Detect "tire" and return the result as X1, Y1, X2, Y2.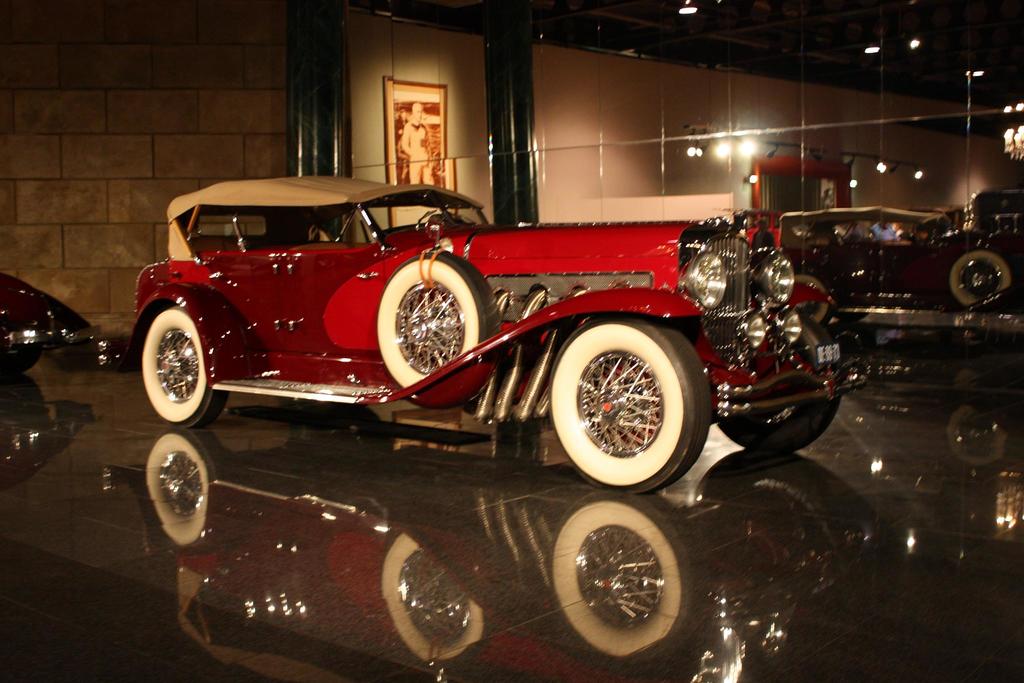
374, 252, 496, 391.
